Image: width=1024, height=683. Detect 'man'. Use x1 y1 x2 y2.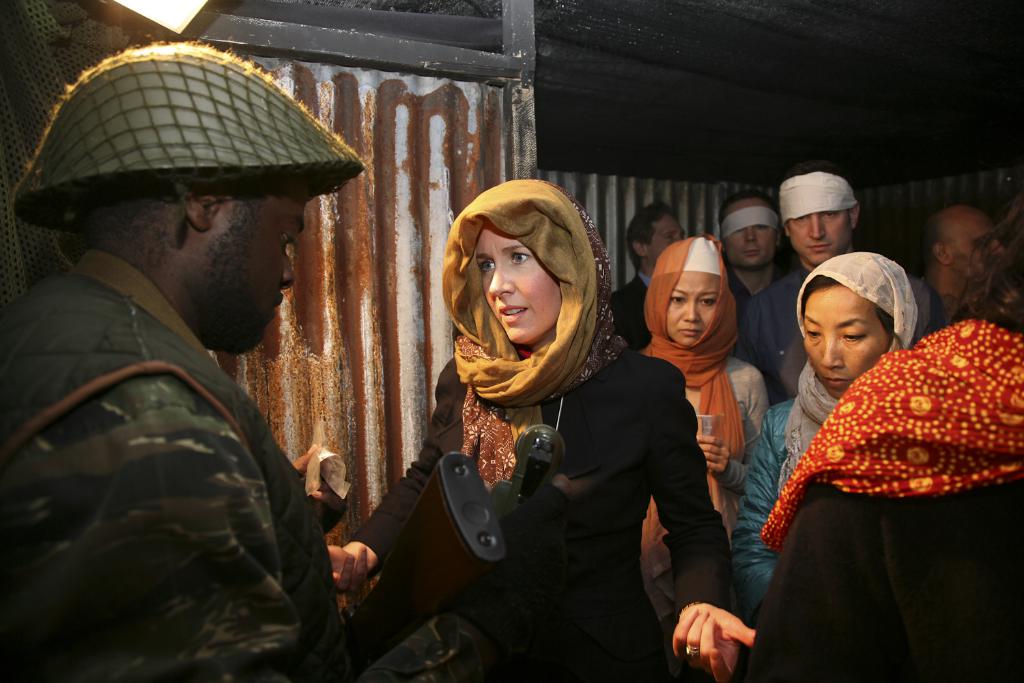
14 64 446 674.
